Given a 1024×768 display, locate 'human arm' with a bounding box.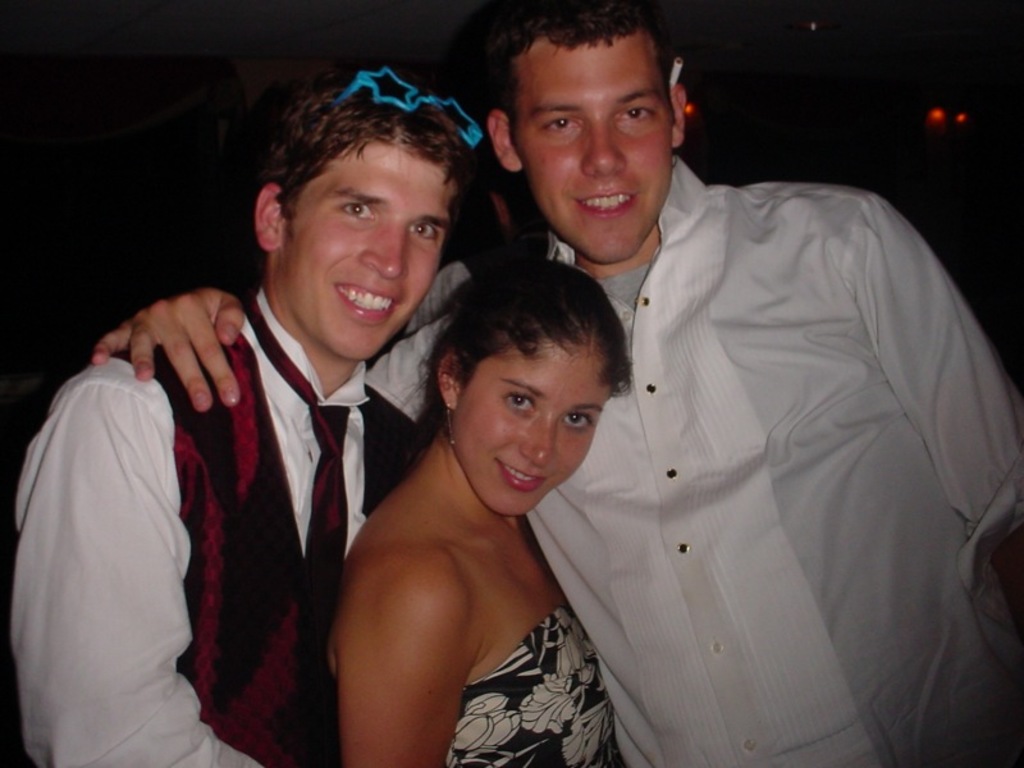
Located: bbox=(88, 278, 257, 422).
